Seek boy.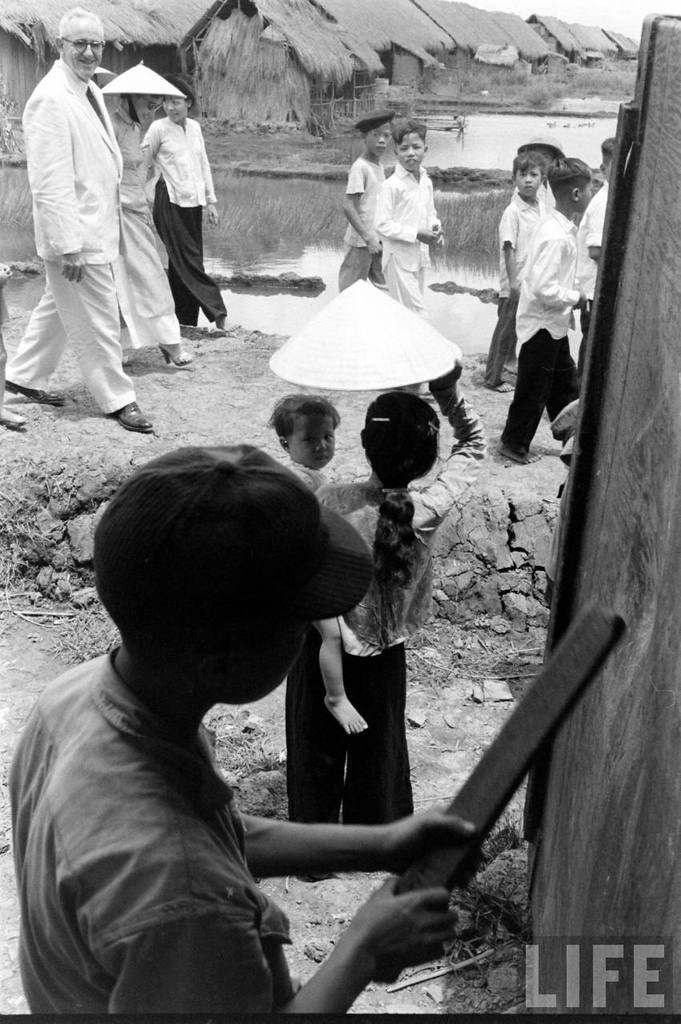
bbox(475, 154, 549, 398).
